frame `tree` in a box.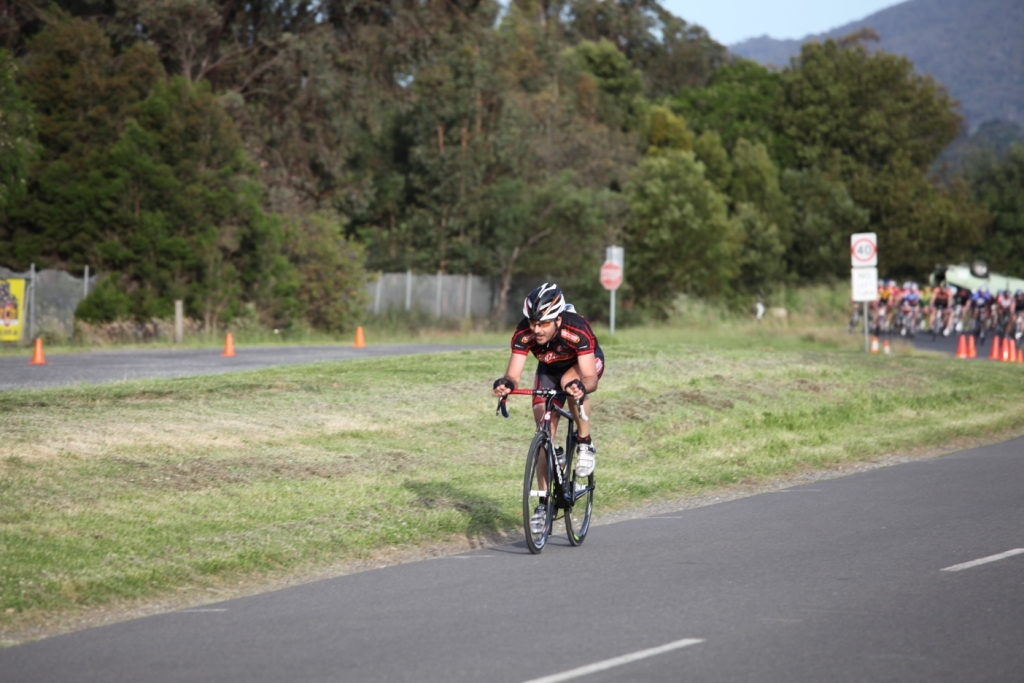
select_region(663, 42, 802, 142).
